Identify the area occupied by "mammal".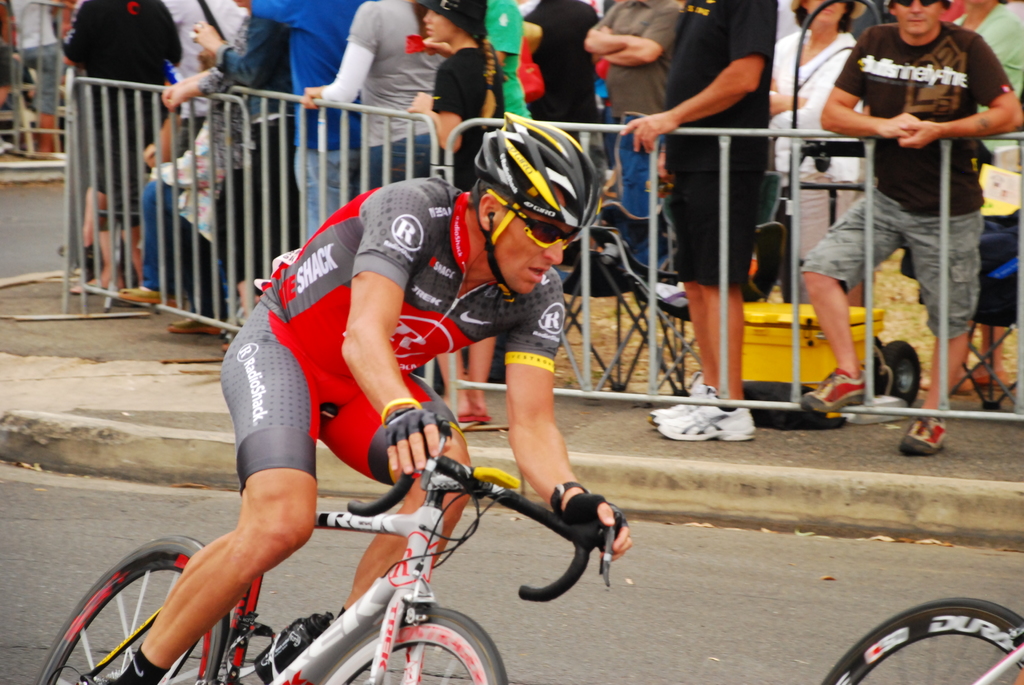
Area: [525, 0, 604, 148].
